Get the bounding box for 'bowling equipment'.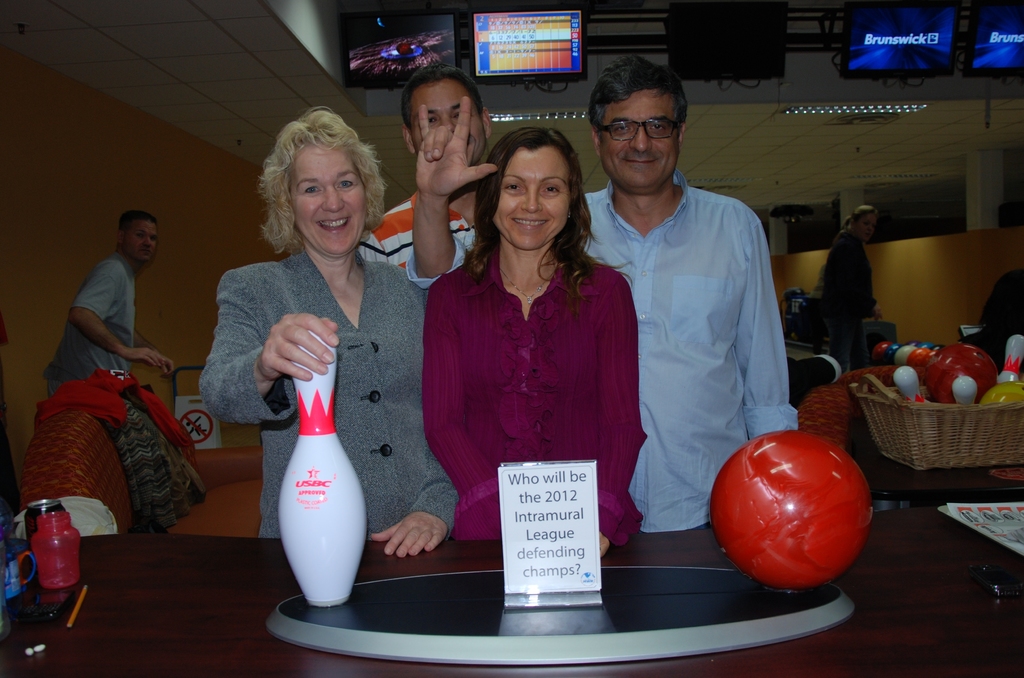
280:335:375:609.
